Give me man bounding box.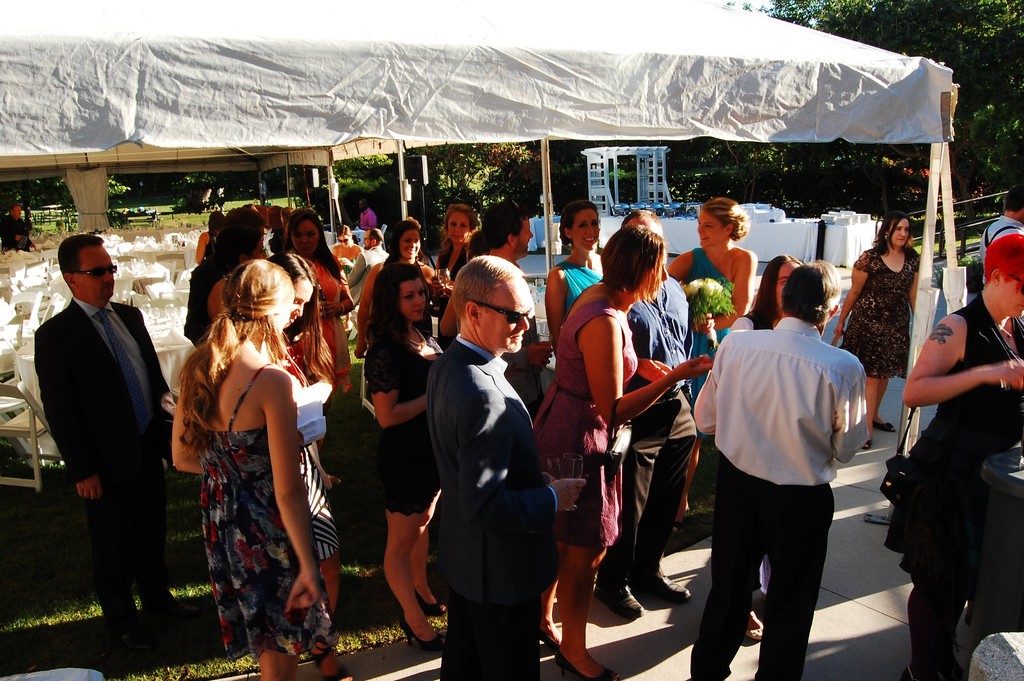
bbox=(0, 204, 30, 249).
